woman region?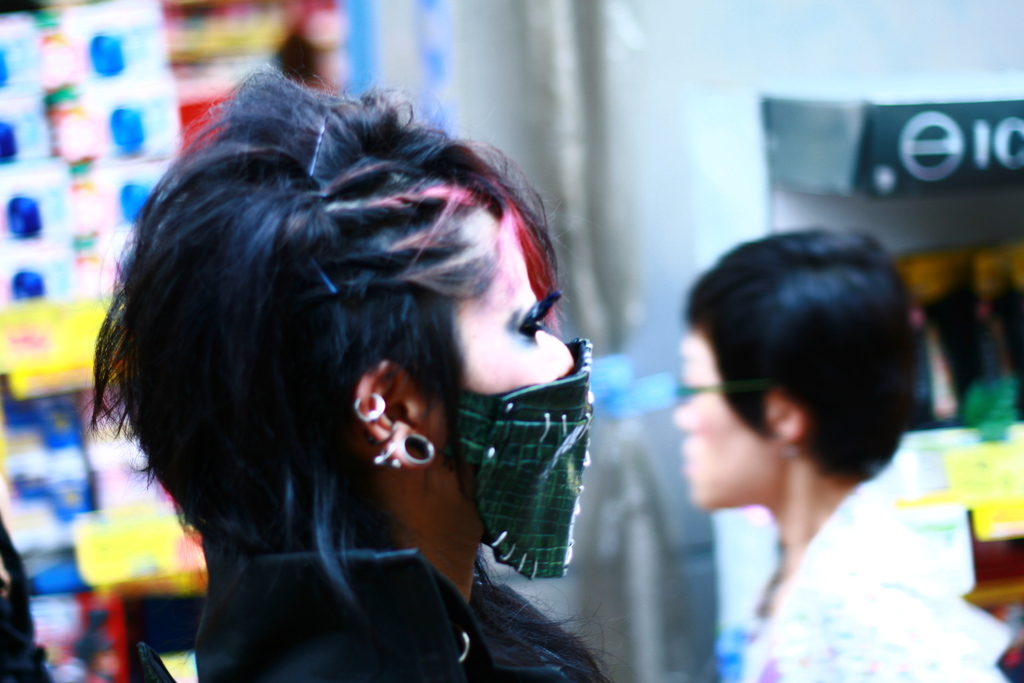
BBox(68, 64, 635, 682)
